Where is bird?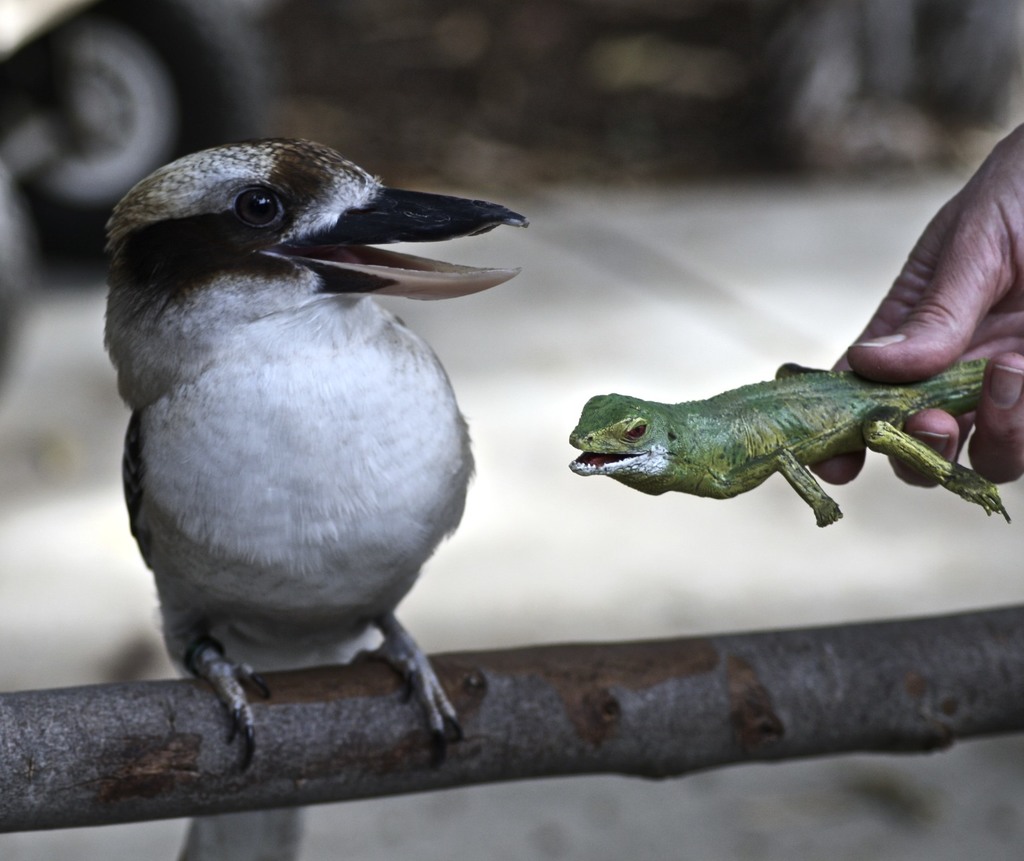
(left=100, top=140, right=529, bottom=860).
